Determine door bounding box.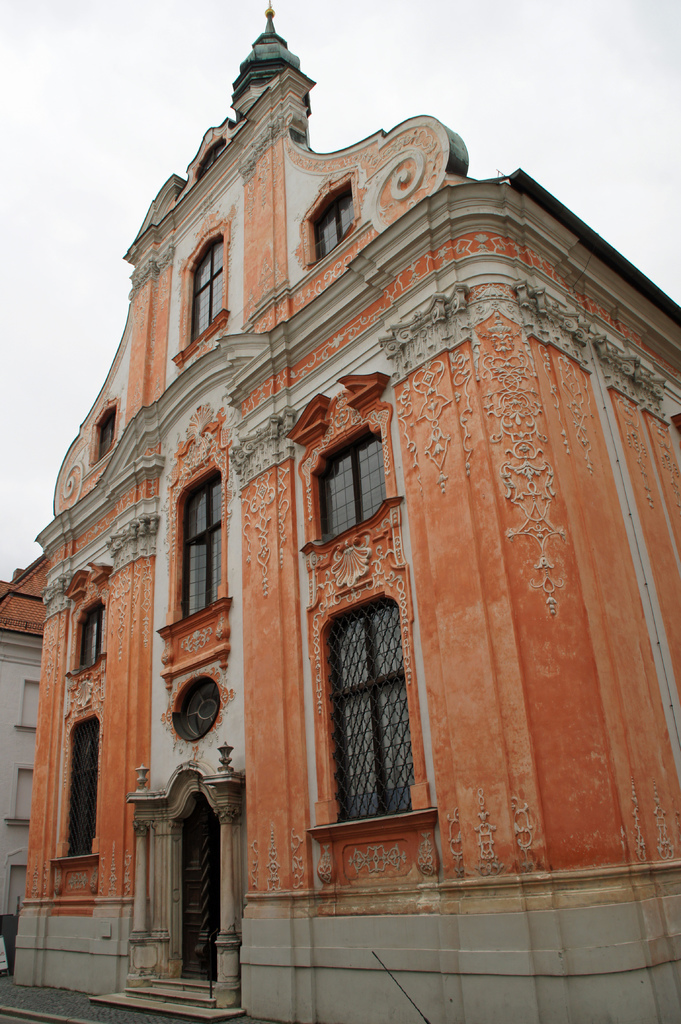
Determined: <region>178, 794, 223, 975</region>.
